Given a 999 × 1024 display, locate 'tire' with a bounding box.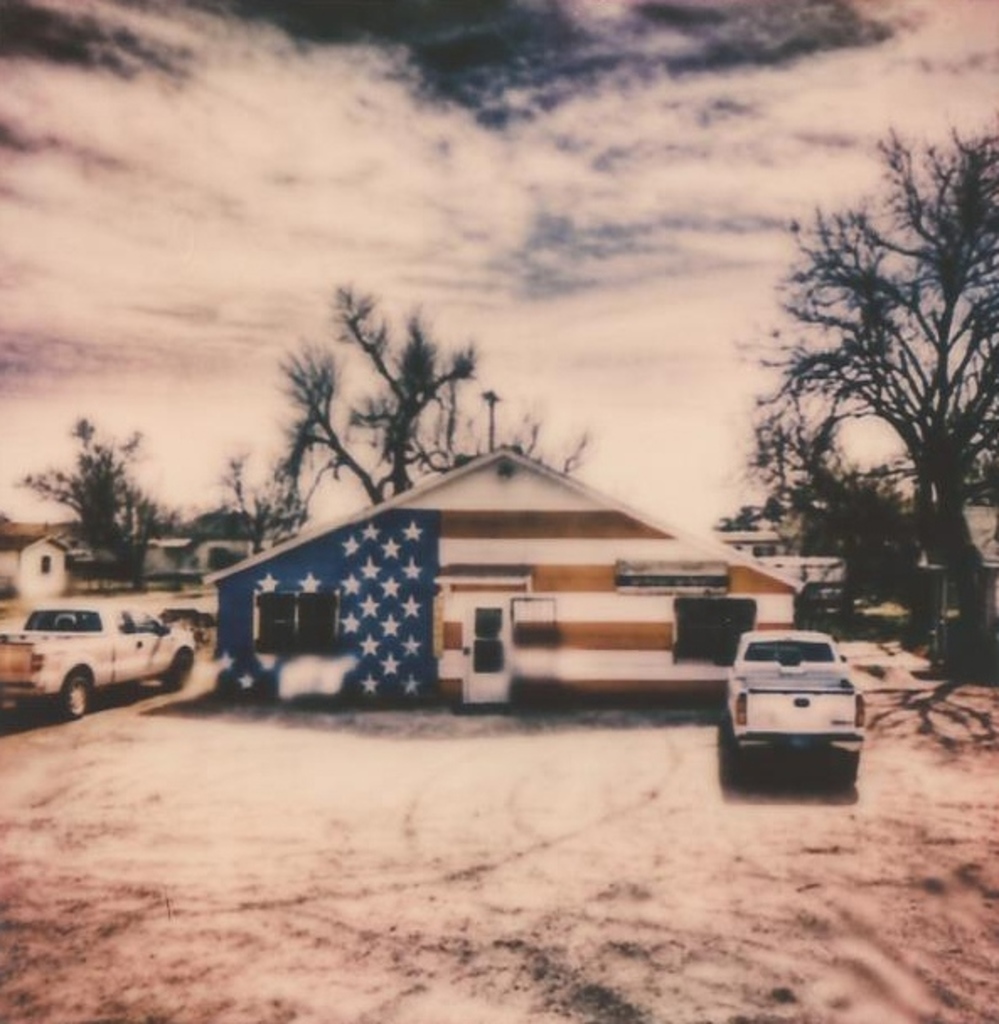
Located: select_region(172, 653, 189, 687).
